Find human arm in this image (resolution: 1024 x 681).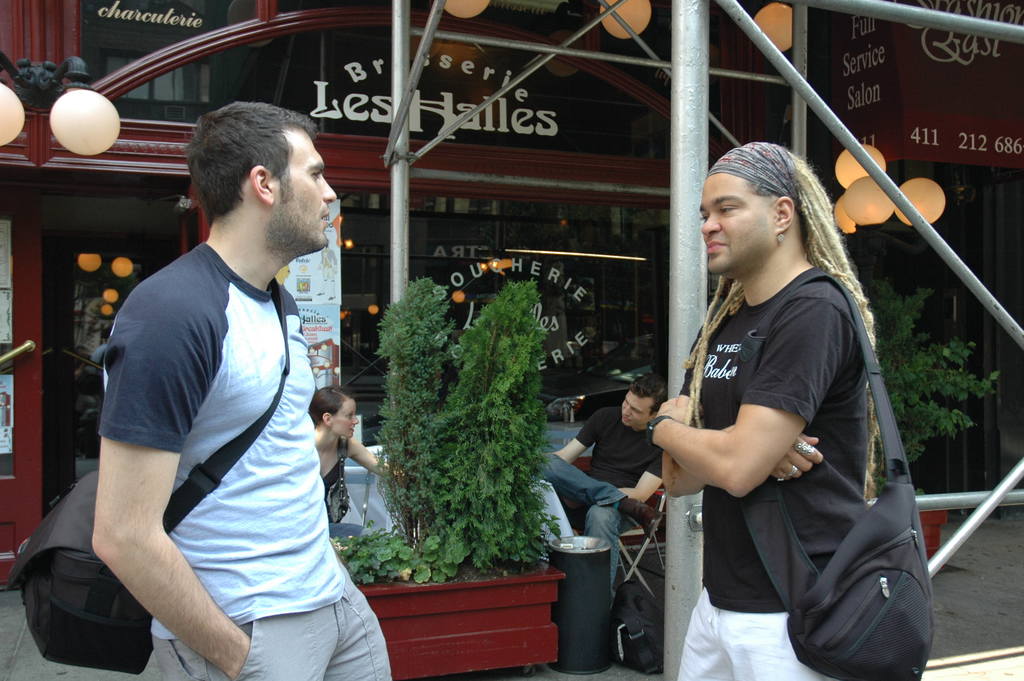
select_region(644, 296, 862, 509).
